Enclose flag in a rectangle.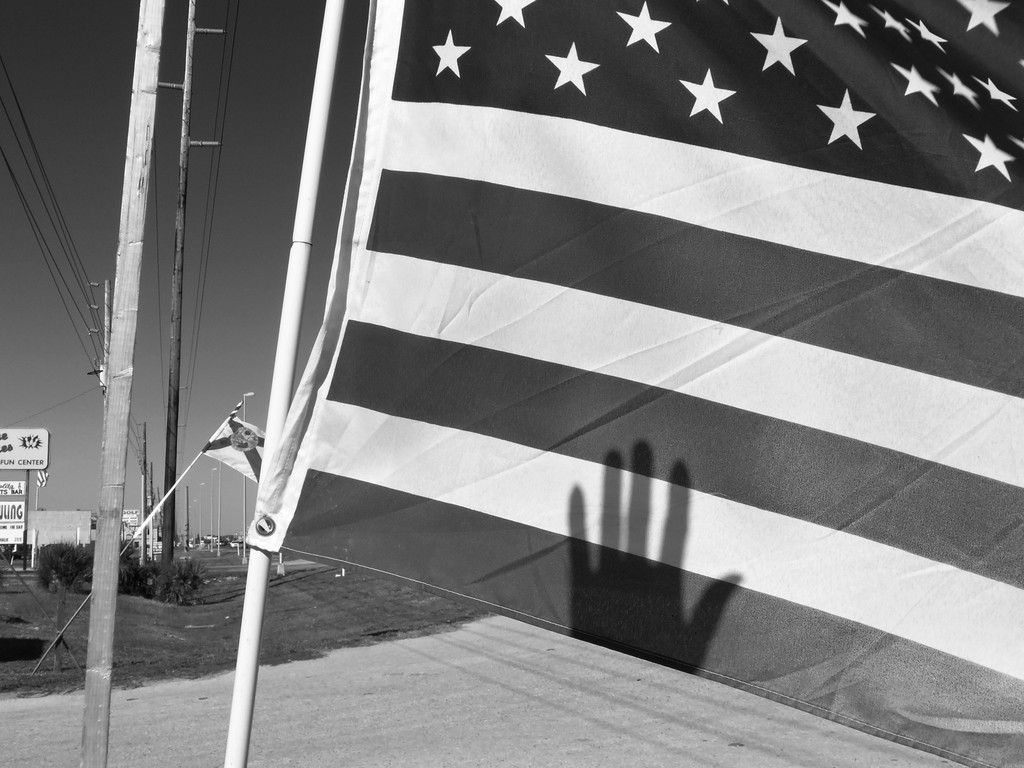
{"left": 245, "top": 0, "right": 1023, "bottom": 767}.
